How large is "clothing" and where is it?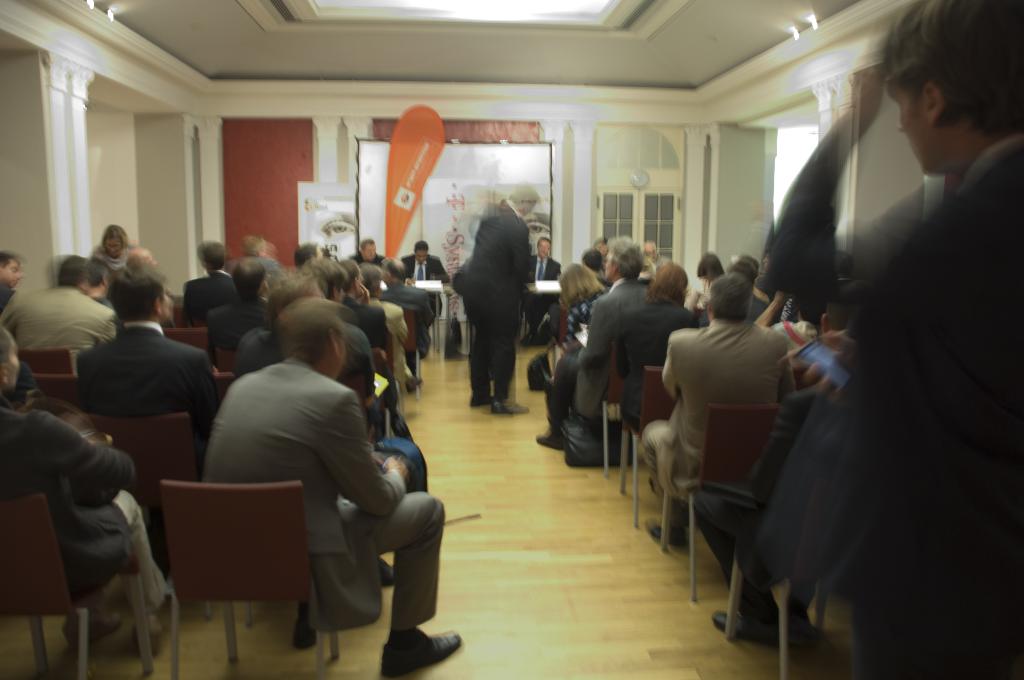
Bounding box: <region>72, 323, 205, 417</region>.
